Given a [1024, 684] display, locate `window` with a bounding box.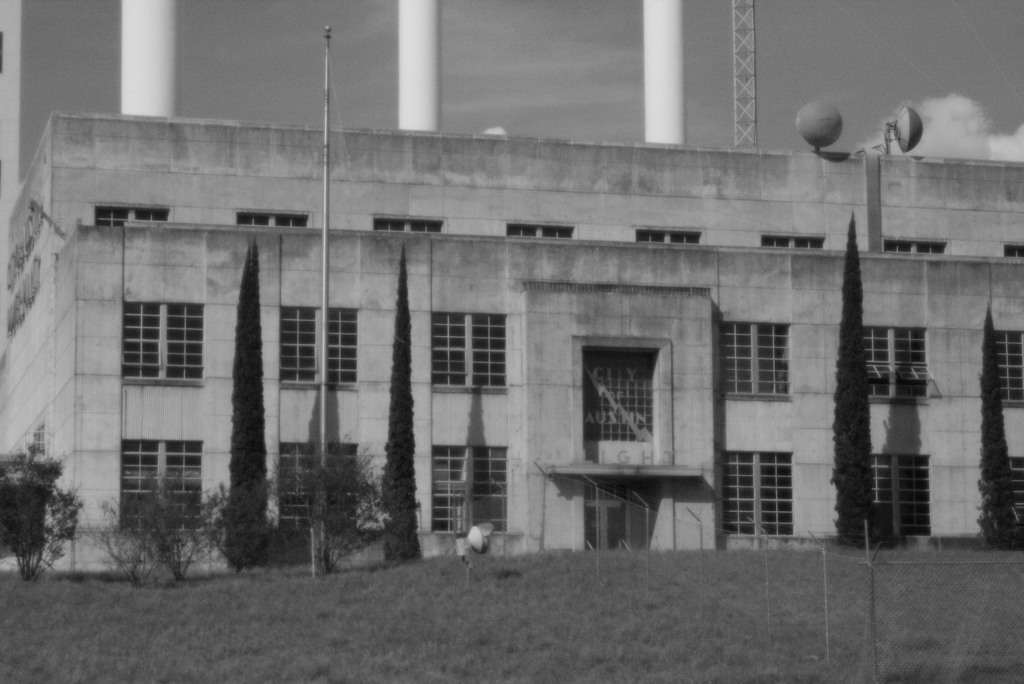
Located: <region>429, 444, 508, 530</region>.
